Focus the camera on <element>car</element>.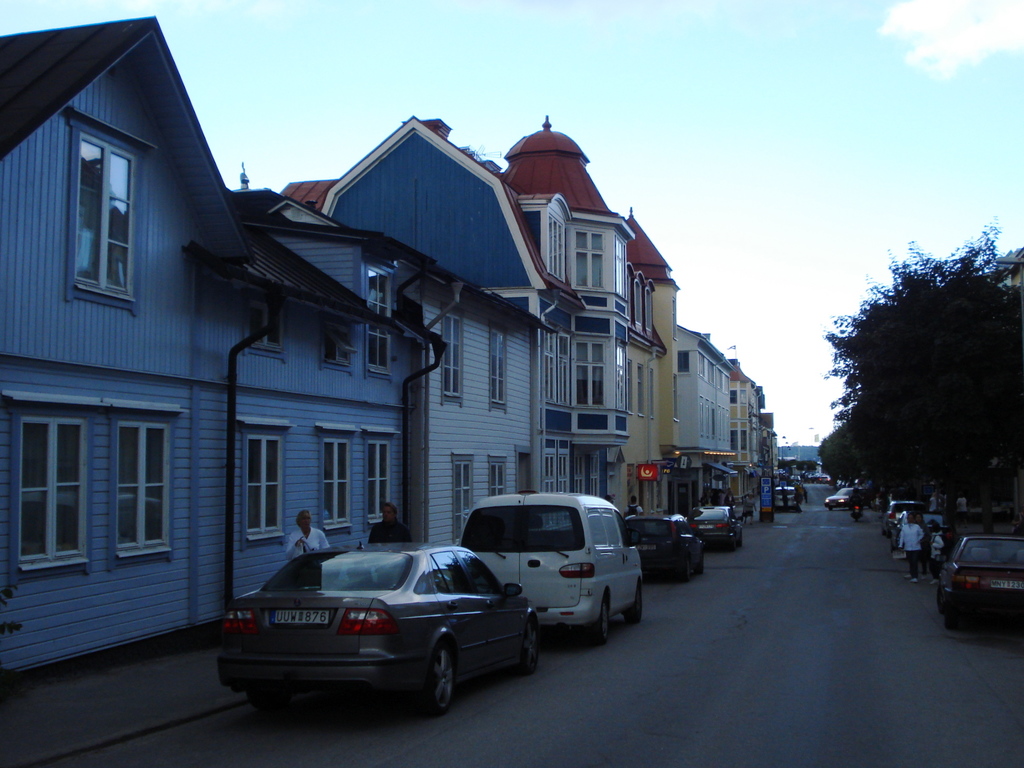
Focus region: l=823, t=486, r=876, b=509.
